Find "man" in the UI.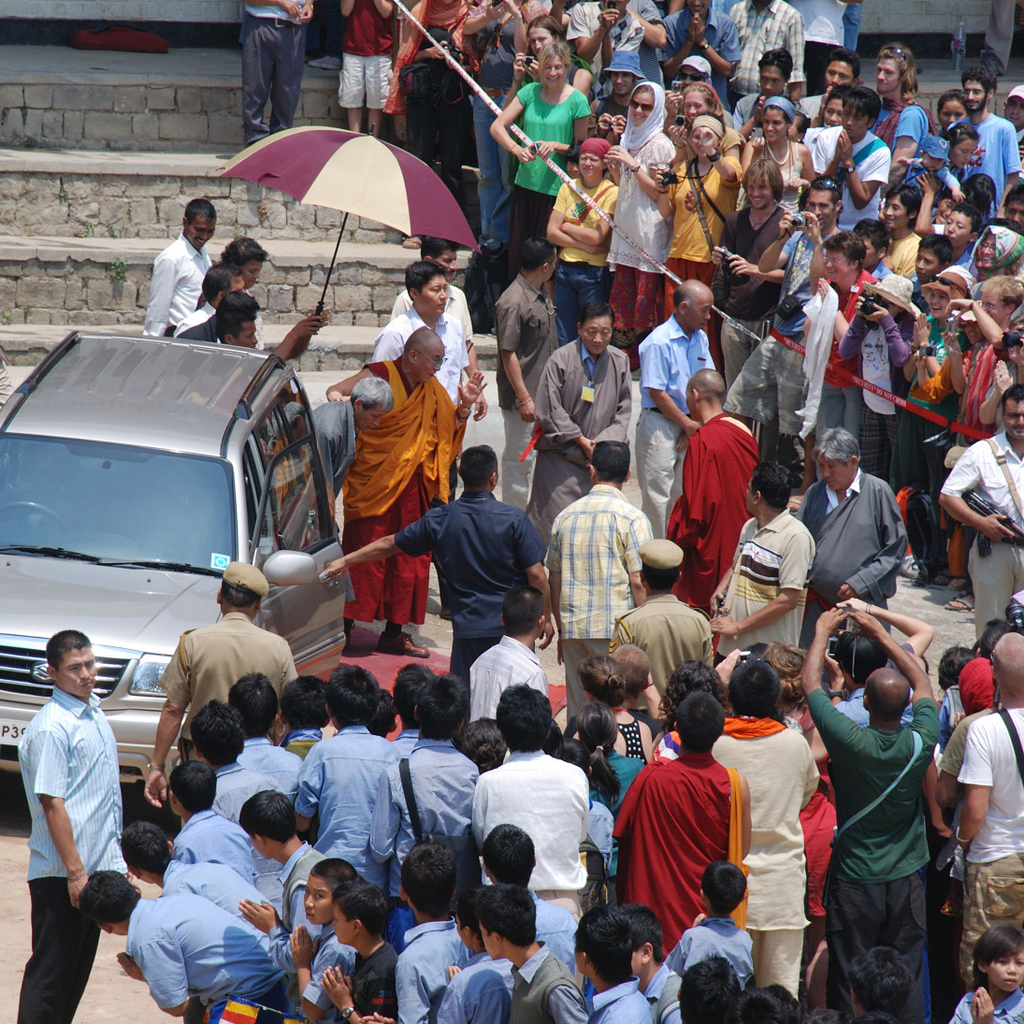
UI element at [left=538, top=435, right=658, bottom=715].
